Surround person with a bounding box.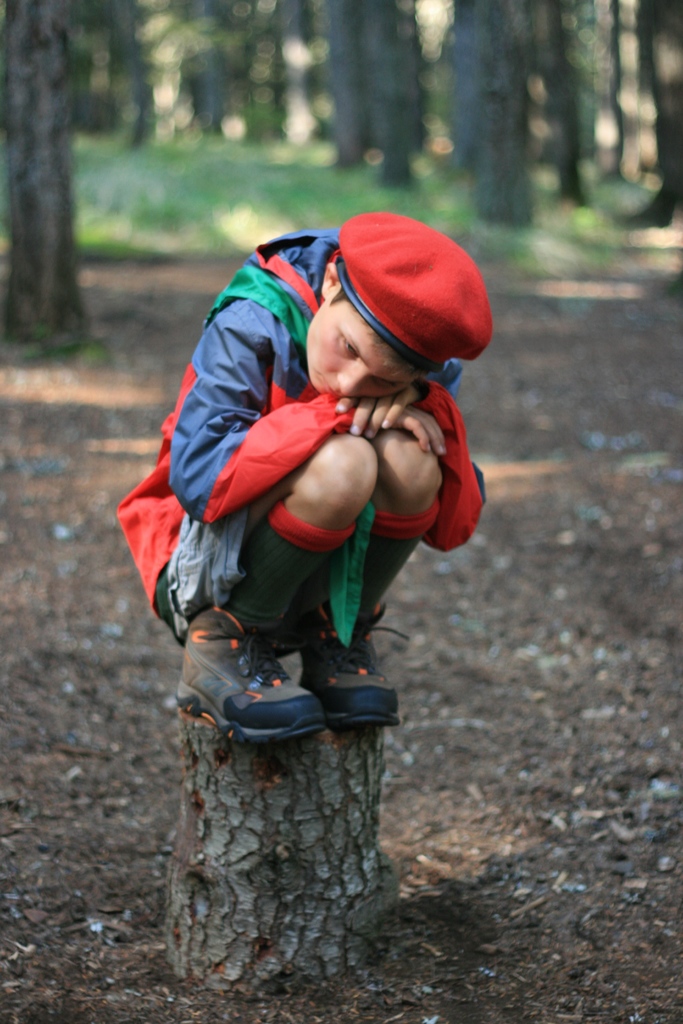
crop(139, 184, 495, 849).
